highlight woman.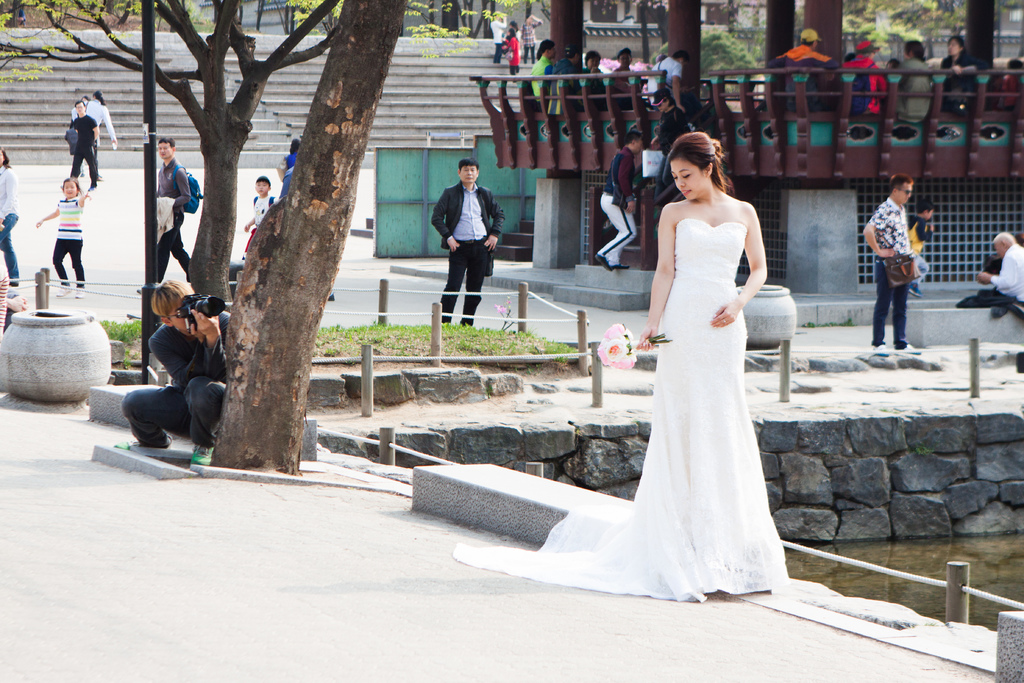
Highlighted region: {"x1": 0, "y1": 144, "x2": 22, "y2": 284}.
